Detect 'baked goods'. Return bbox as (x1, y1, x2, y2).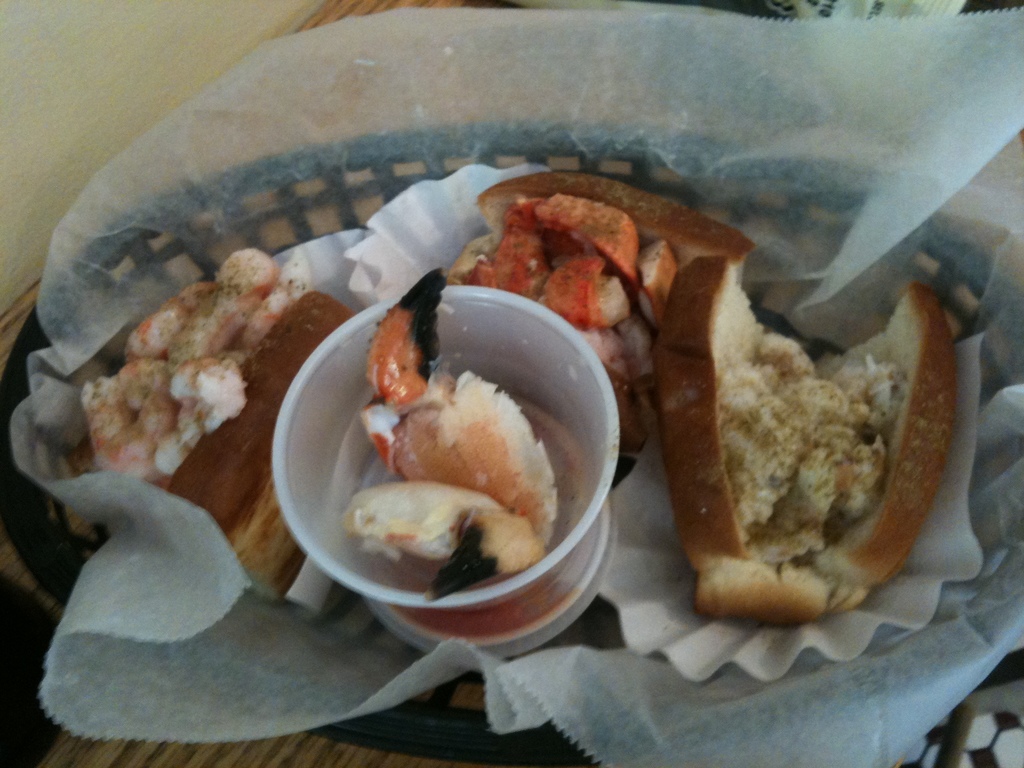
(65, 241, 356, 586).
